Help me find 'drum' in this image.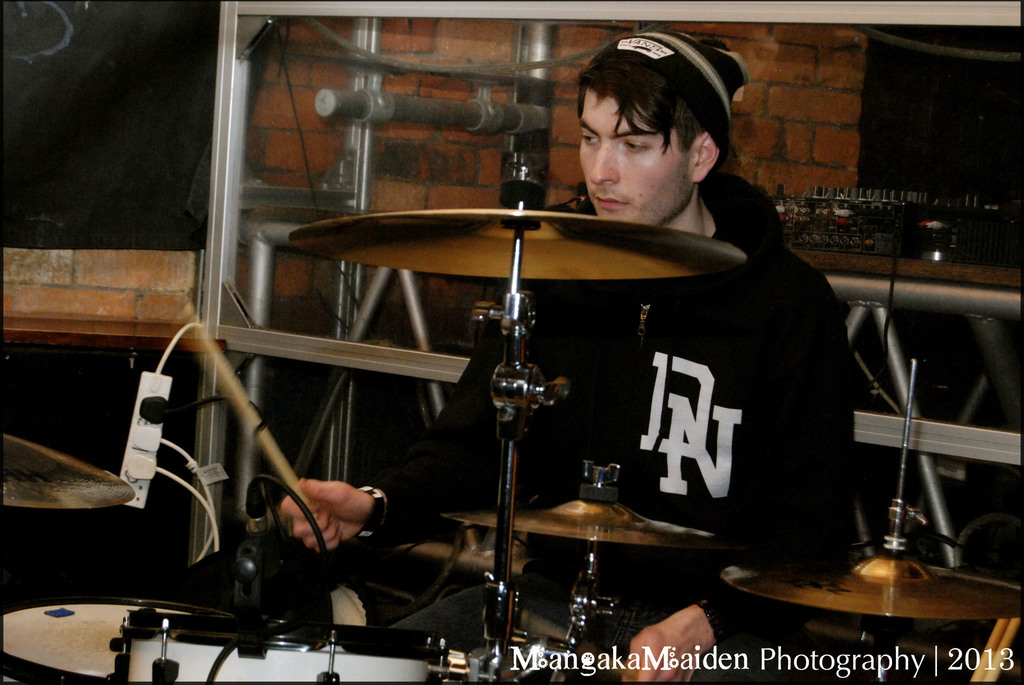
Found it: <box>108,608,452,684</box>.
